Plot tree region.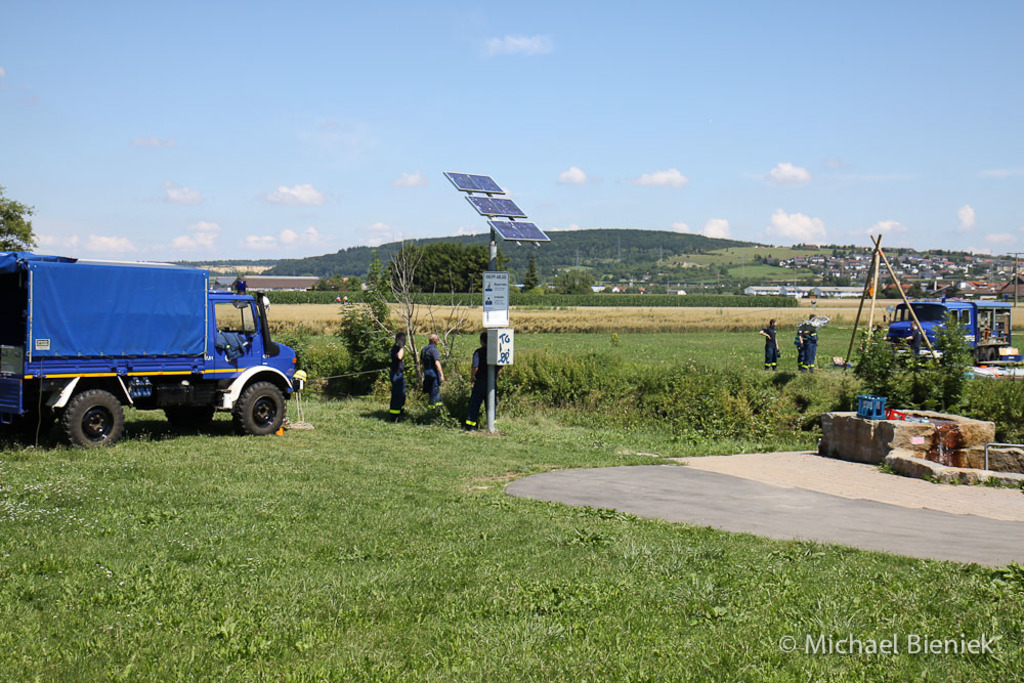
Plotted at left=970, top=251, right=975, bottom=258.
